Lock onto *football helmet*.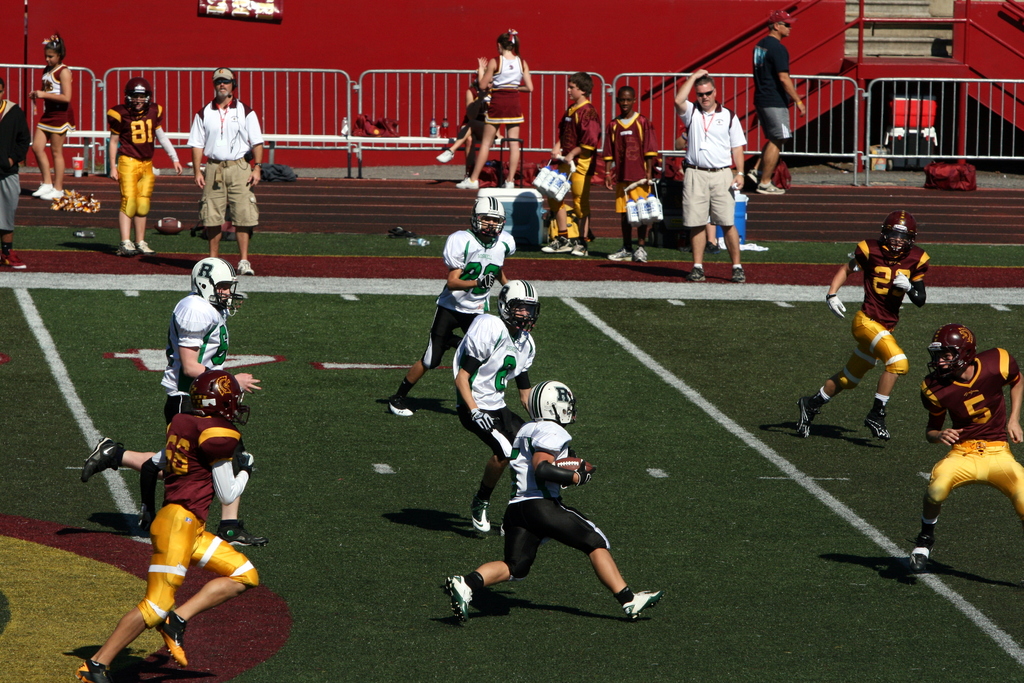
Locked: [left=925, top=318, right=977, bottom=387].
